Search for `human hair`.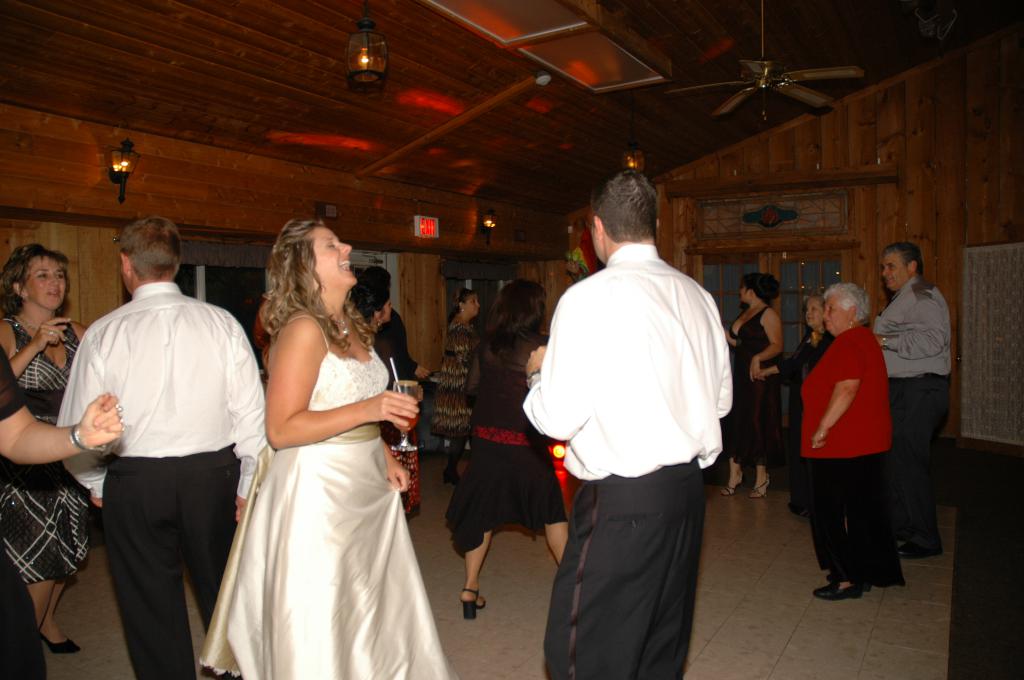
Found at Rect(0, 244, 73, 333).
